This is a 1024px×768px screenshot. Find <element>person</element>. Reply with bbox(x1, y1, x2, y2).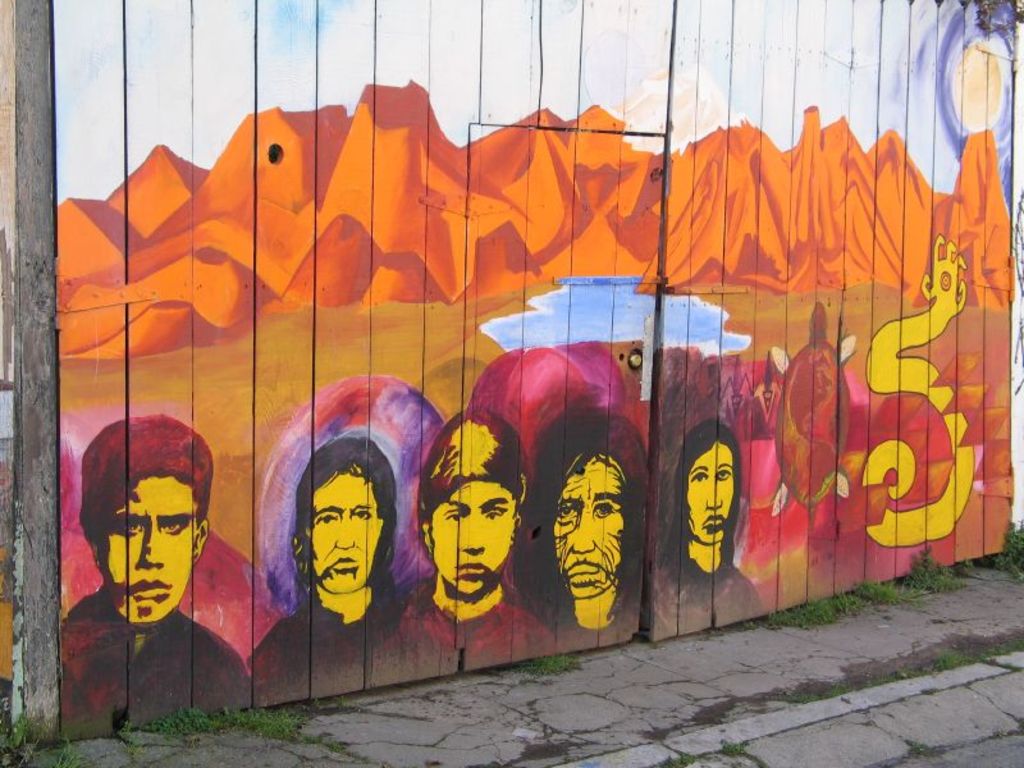
bbox(244, 442, 433, 716).
